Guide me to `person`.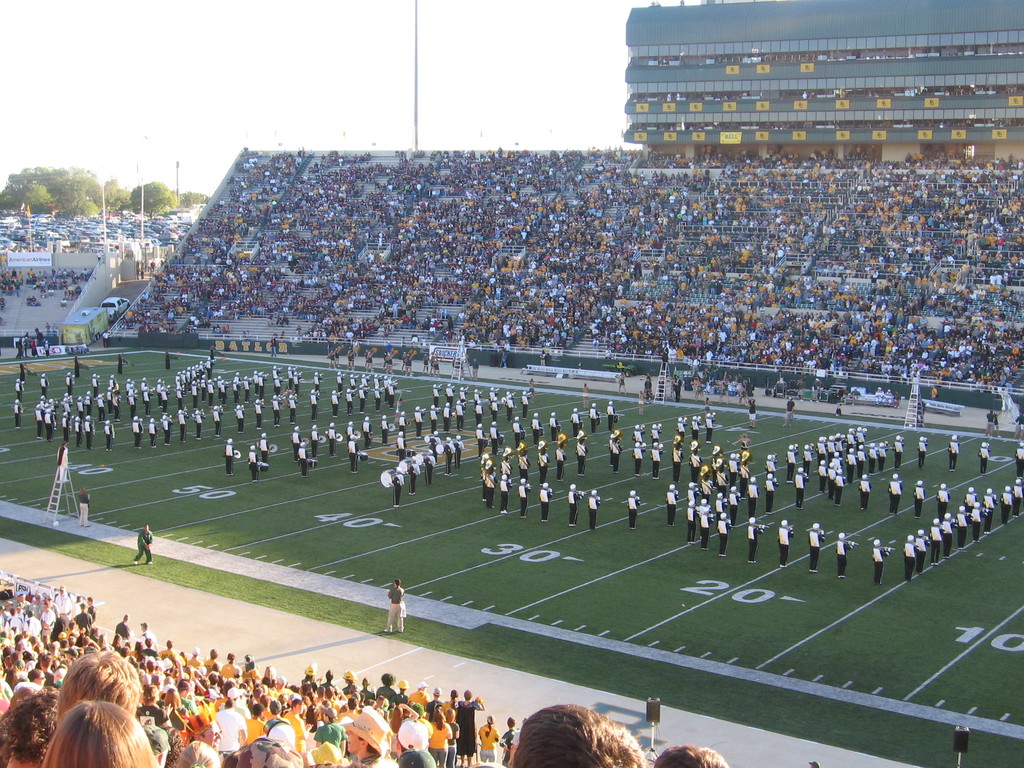
Guidance: Rect(628, 488, 636, 528).
